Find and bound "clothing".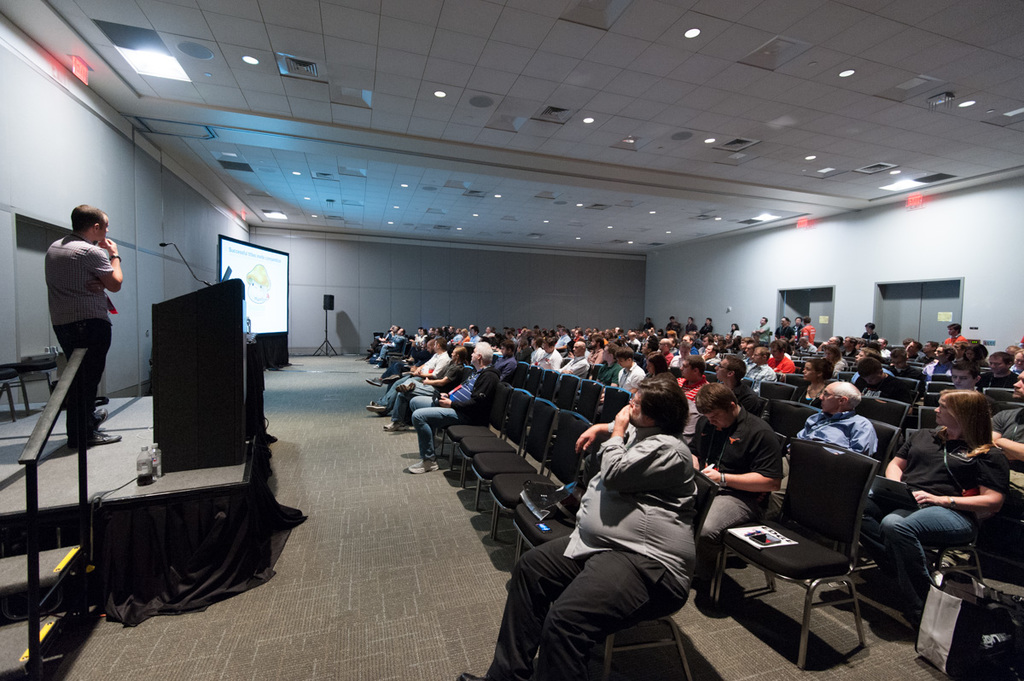
Bound: BBox(864, 381, 907, 404).
